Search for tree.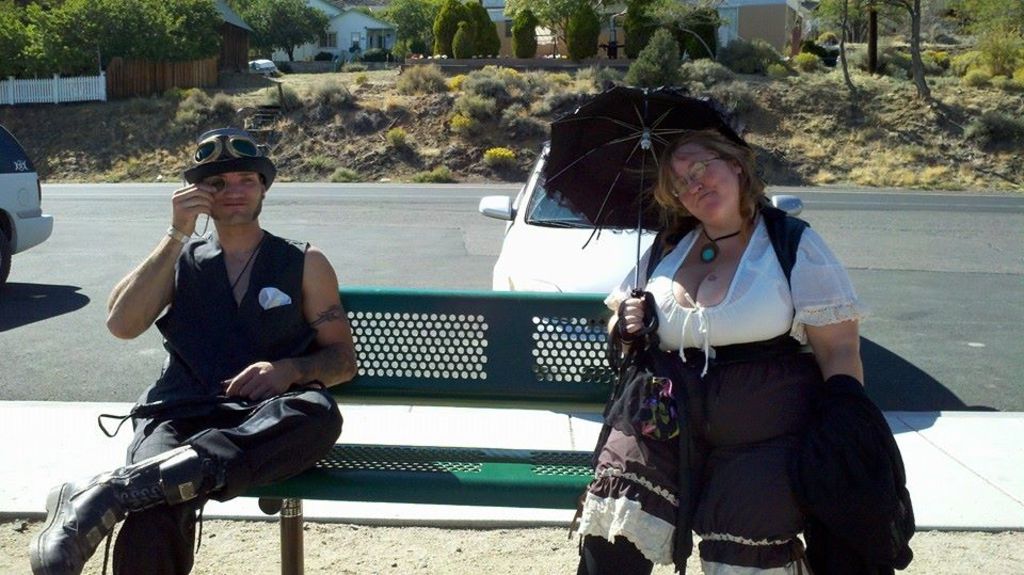
Found at [x1=60, y1=0, x2=145, y2=58].
